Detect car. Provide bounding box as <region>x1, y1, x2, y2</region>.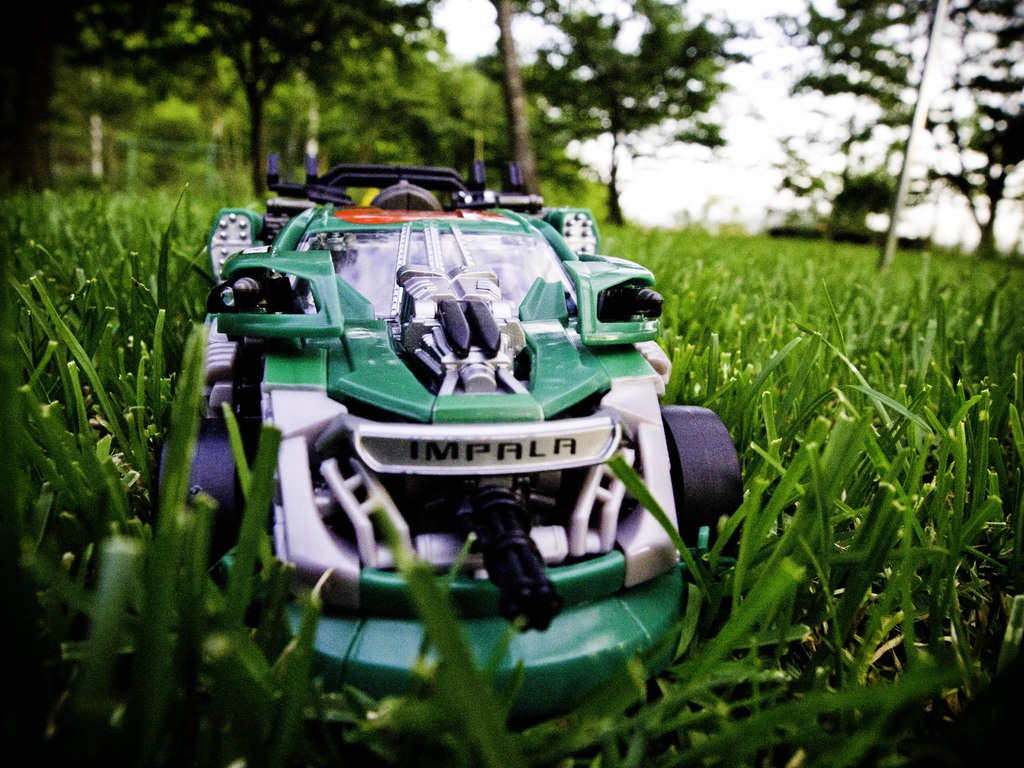
<region>167, 141, 764, 721</region>.
